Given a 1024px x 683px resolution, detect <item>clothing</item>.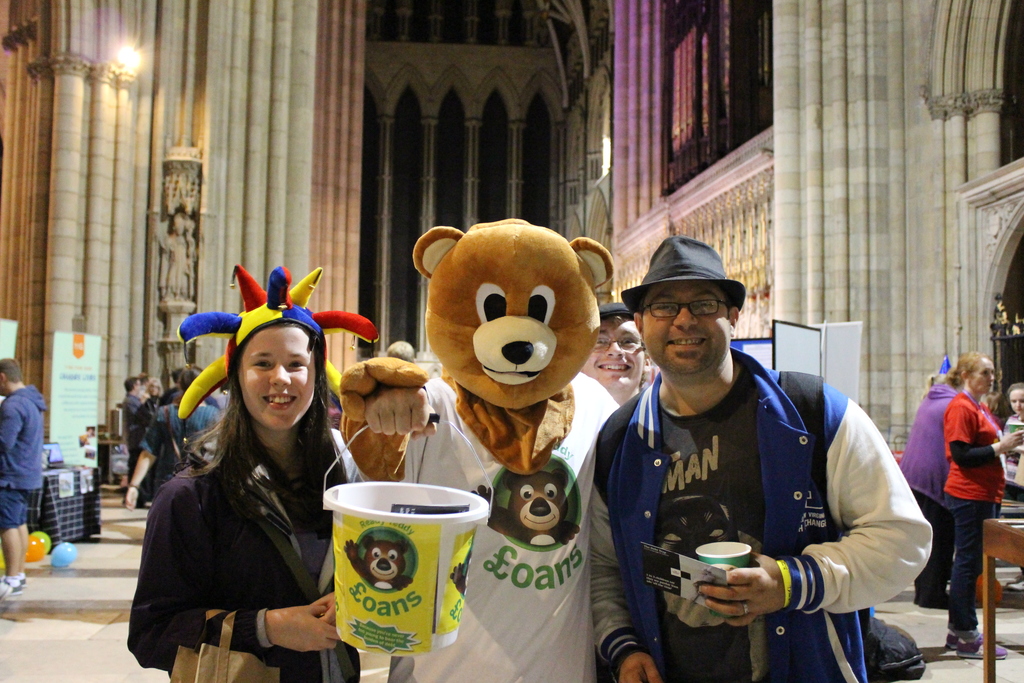
{"left": 0, "top": 391, "right": 47, "bottom": 539}.
